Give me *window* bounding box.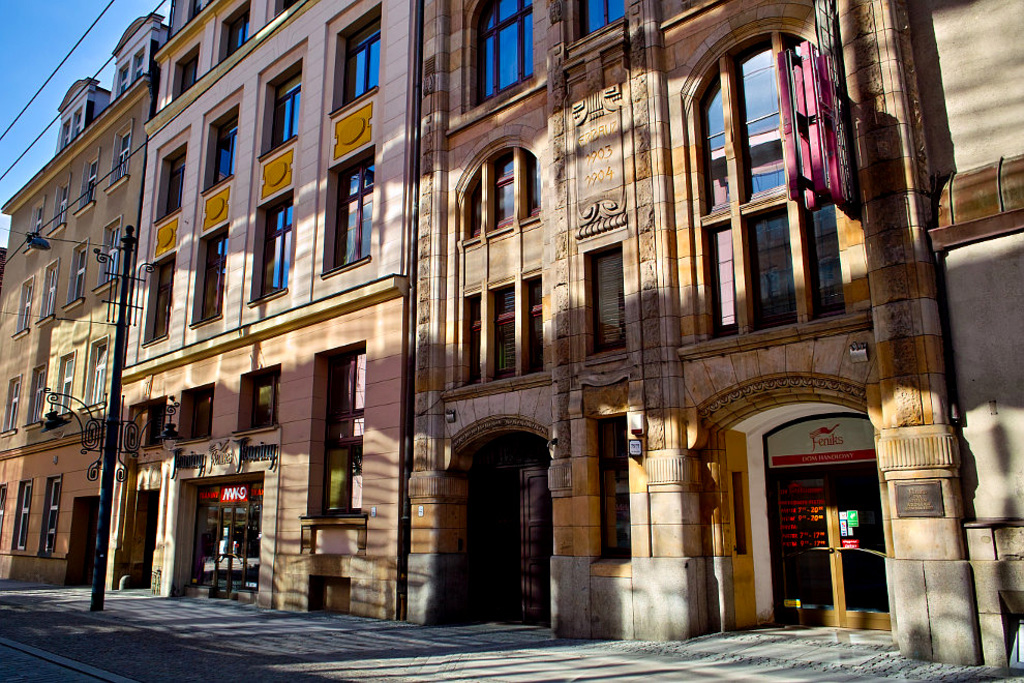
detection(58, 183, 68, 235).
